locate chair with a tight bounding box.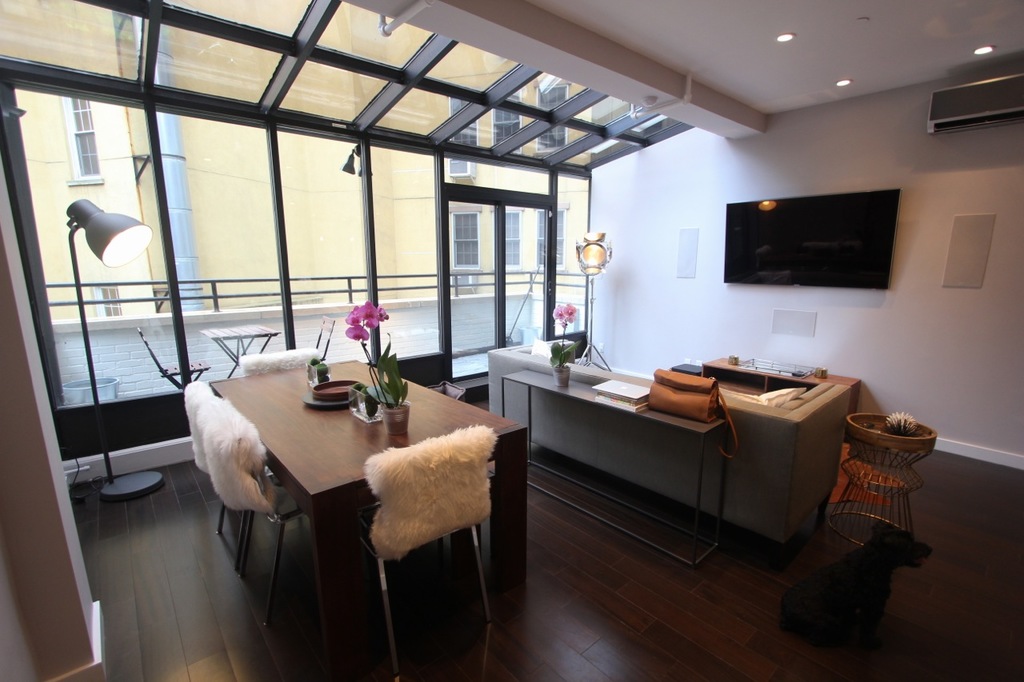
(130, 321, 209, 388).
